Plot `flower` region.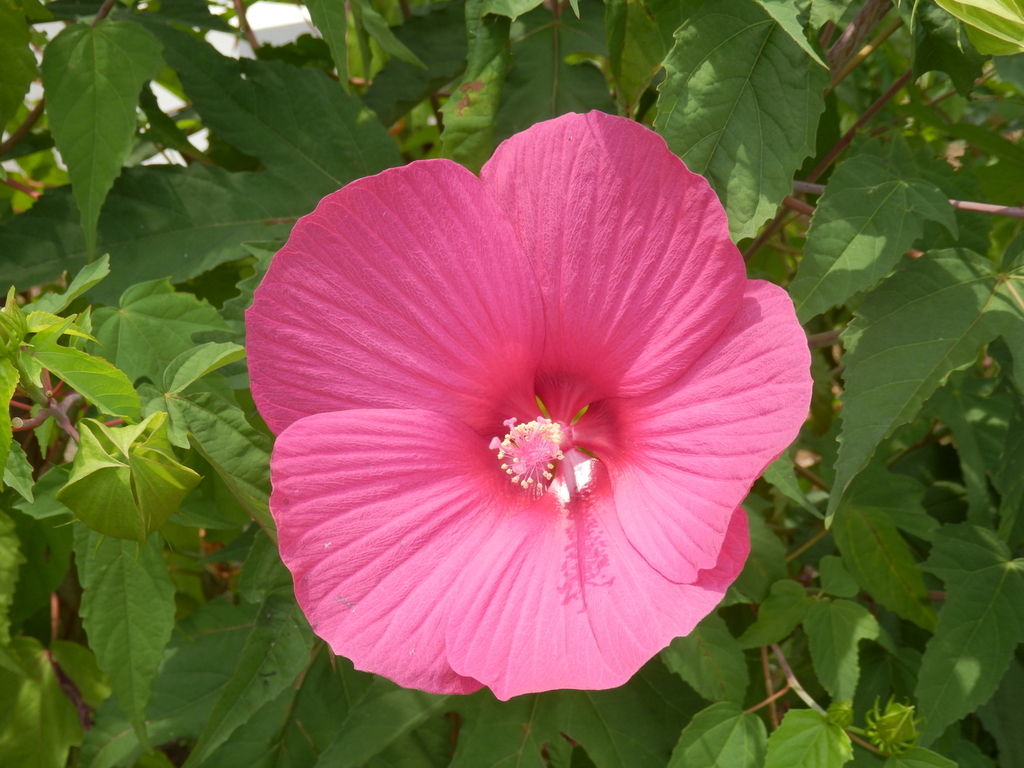
Plotted at pyautogui.locateOnScreen(244, 107, 812, 698).
